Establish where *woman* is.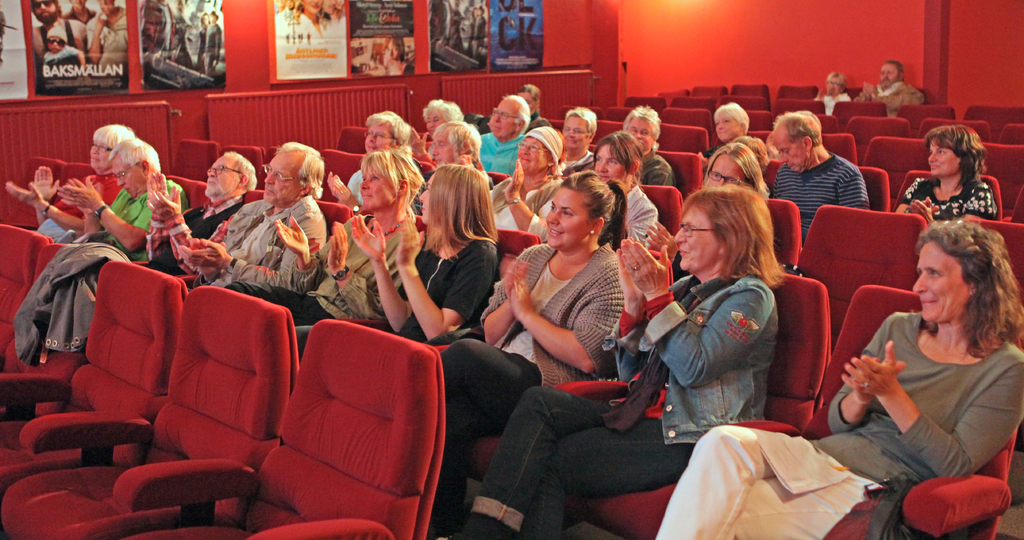
Established at 710,105,753,163.
